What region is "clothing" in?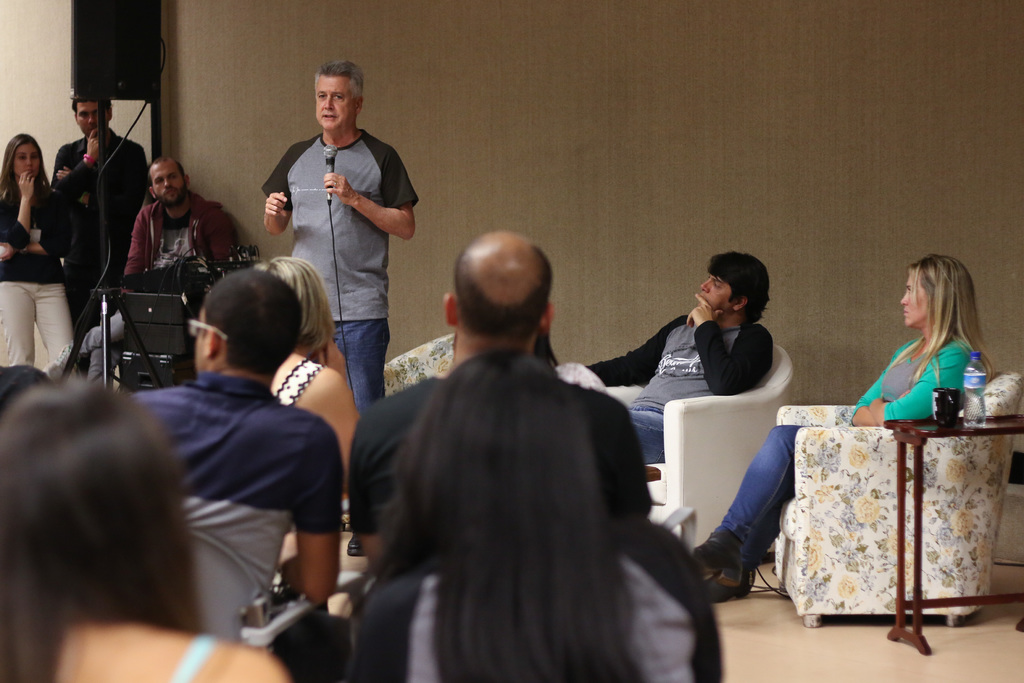
{"x1": 582, "y1": 319, "x2": 773, "y2": 464}.
